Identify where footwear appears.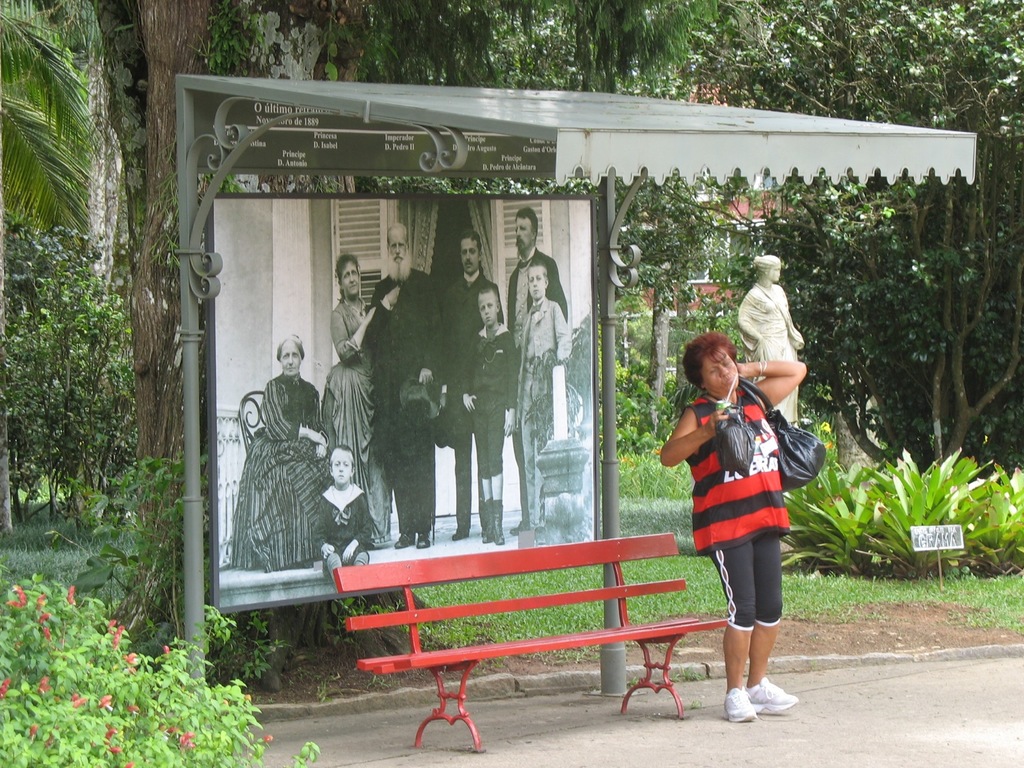
Appears at pyautogui.locateOnScreen(419, 528, 430, 547).
